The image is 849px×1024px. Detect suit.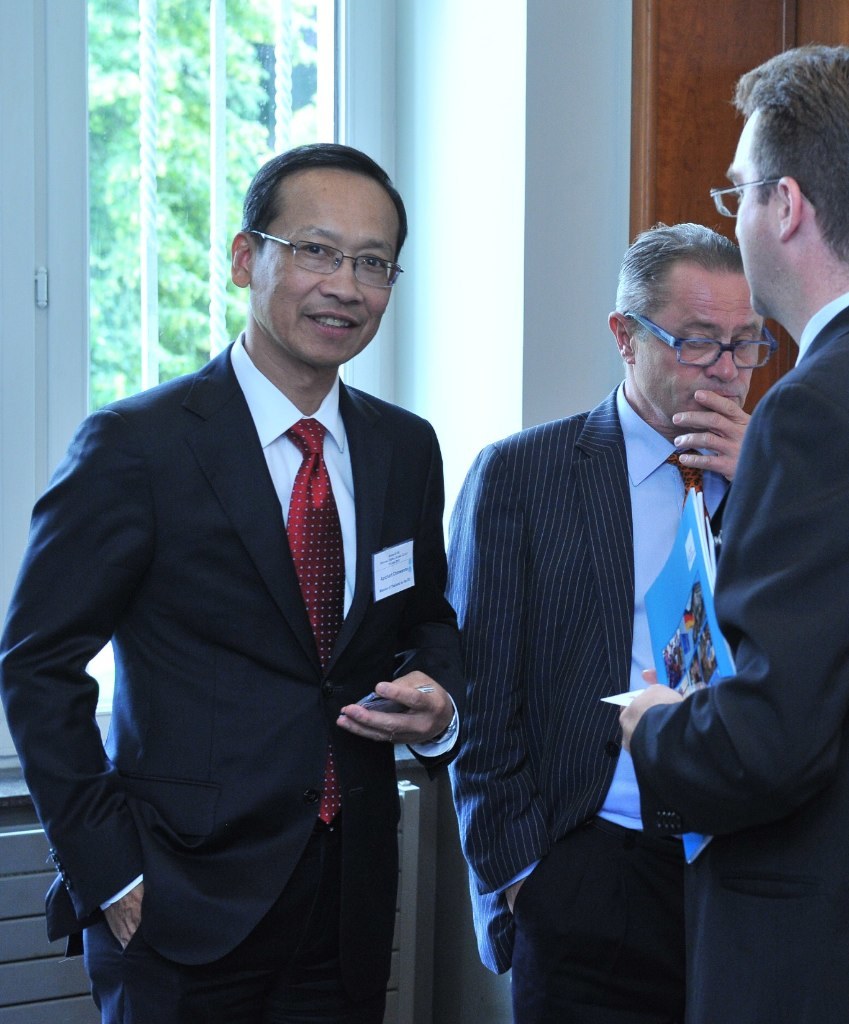
Detection: 629 286 848 1023.
